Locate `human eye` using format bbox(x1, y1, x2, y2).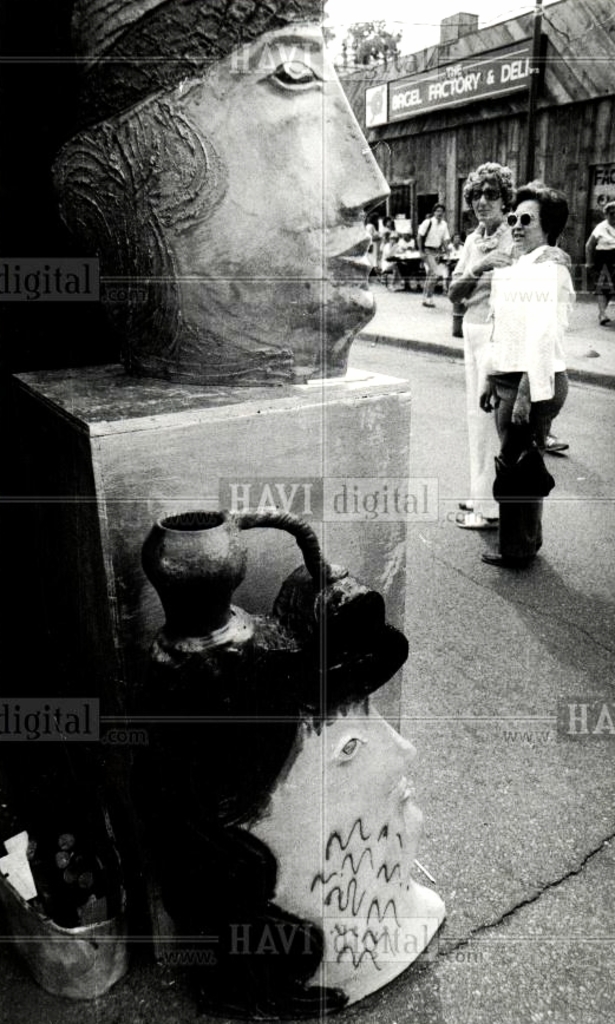
bbox(246, 37, 328, 90).
